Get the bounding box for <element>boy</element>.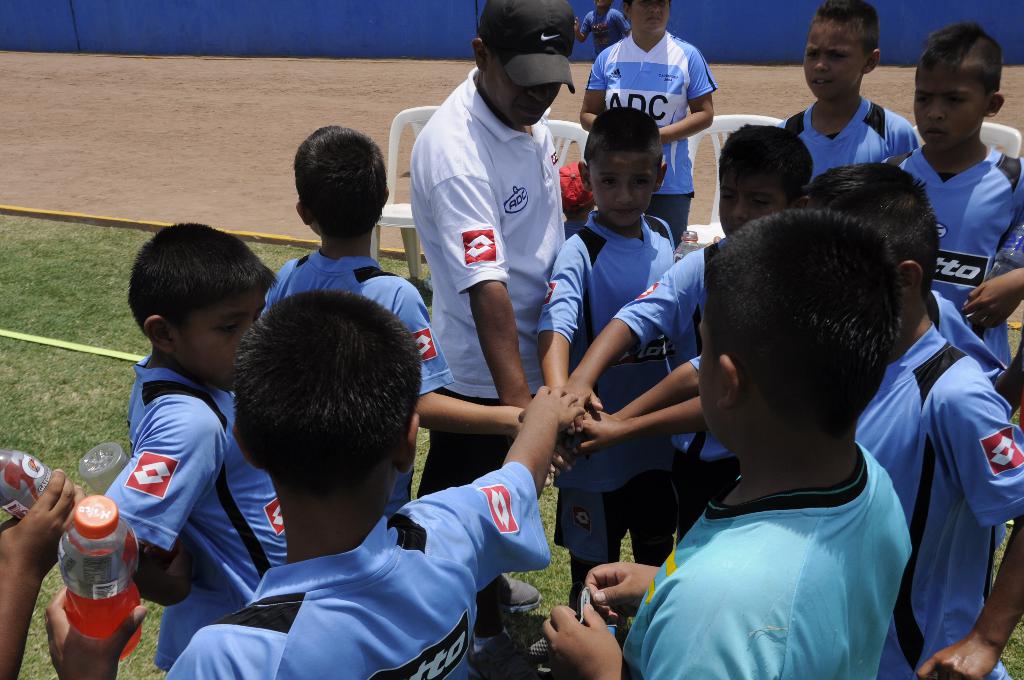
888,24,1023,379.
